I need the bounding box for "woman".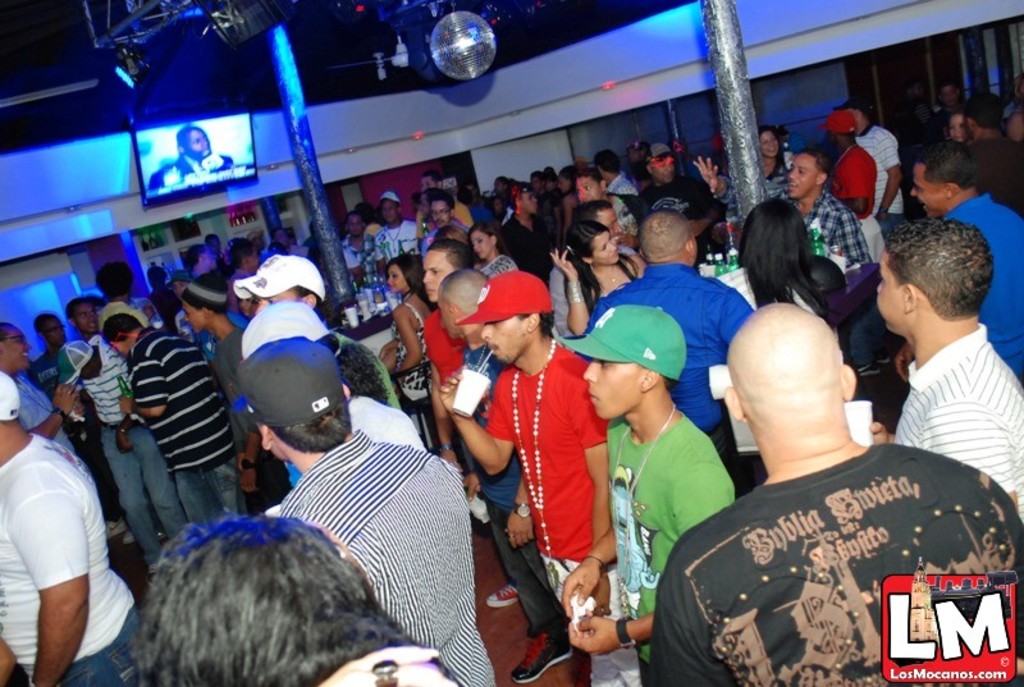
Here it is: (470,216,525,279).
